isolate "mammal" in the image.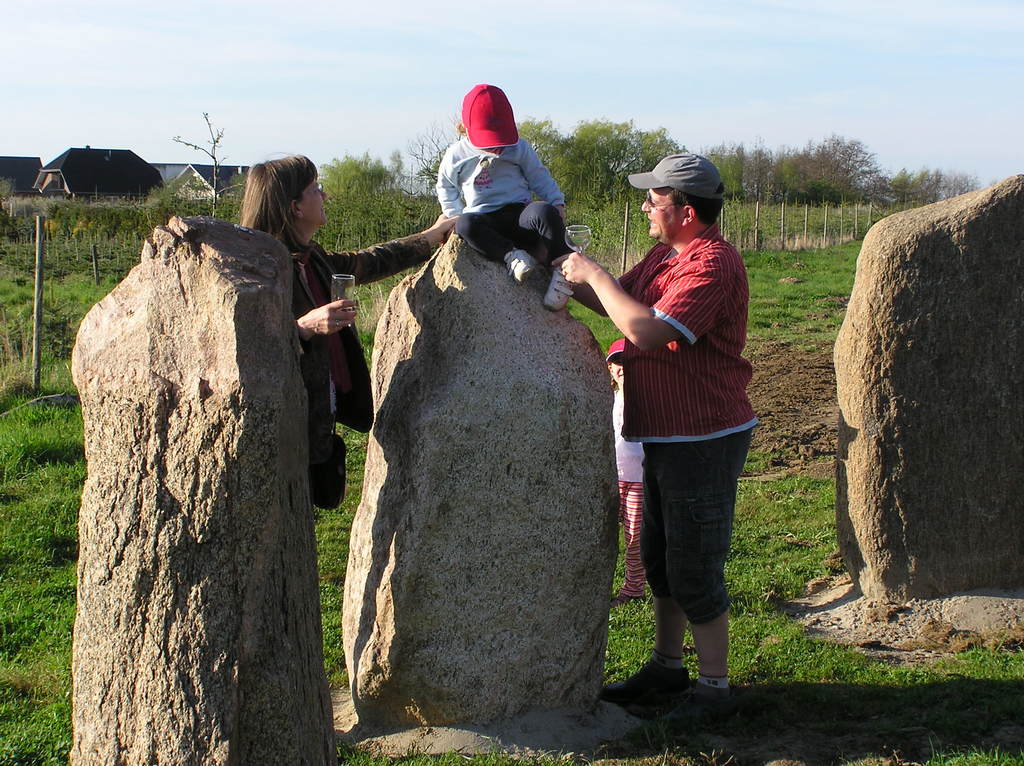
Isolated region: locate(244, 148, 459, 501).
